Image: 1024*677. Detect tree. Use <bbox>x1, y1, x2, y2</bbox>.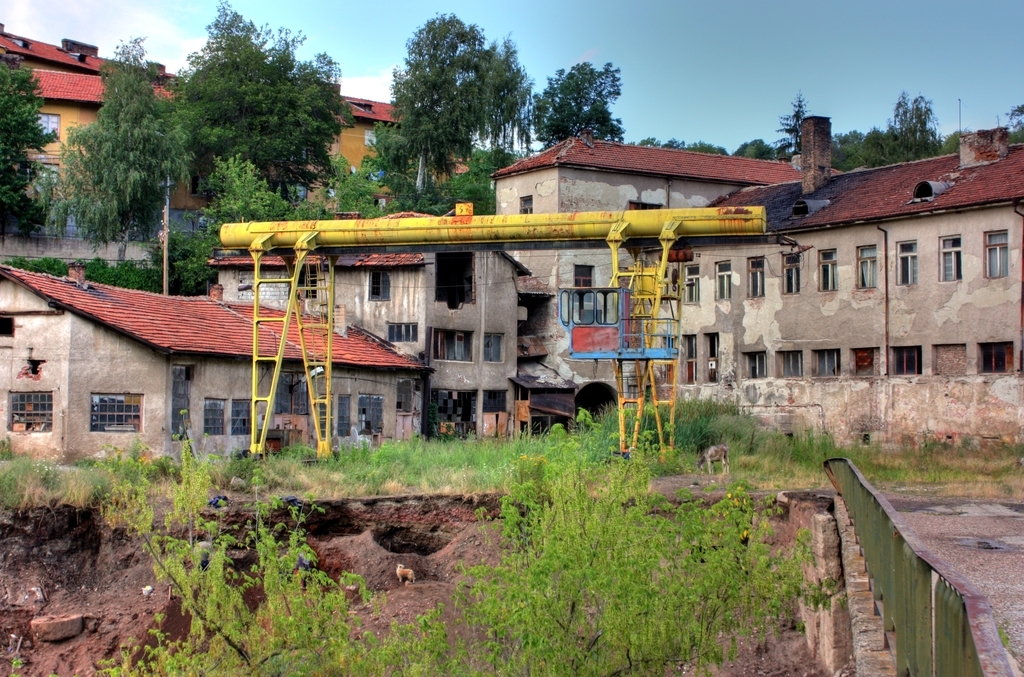
<bbox>32, 35, 199, 250</bbox>.
